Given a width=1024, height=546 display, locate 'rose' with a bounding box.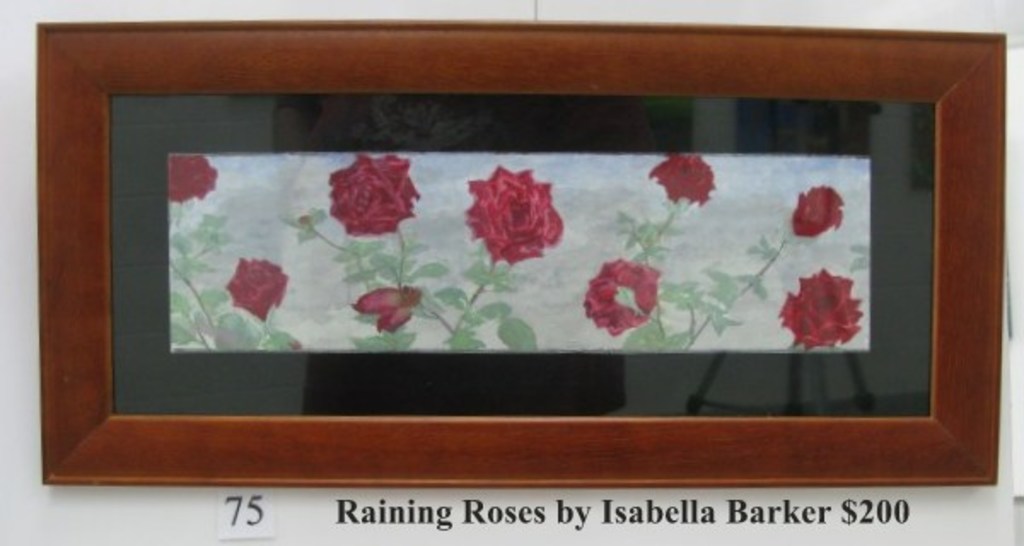
Located: [790,181,843,241].
